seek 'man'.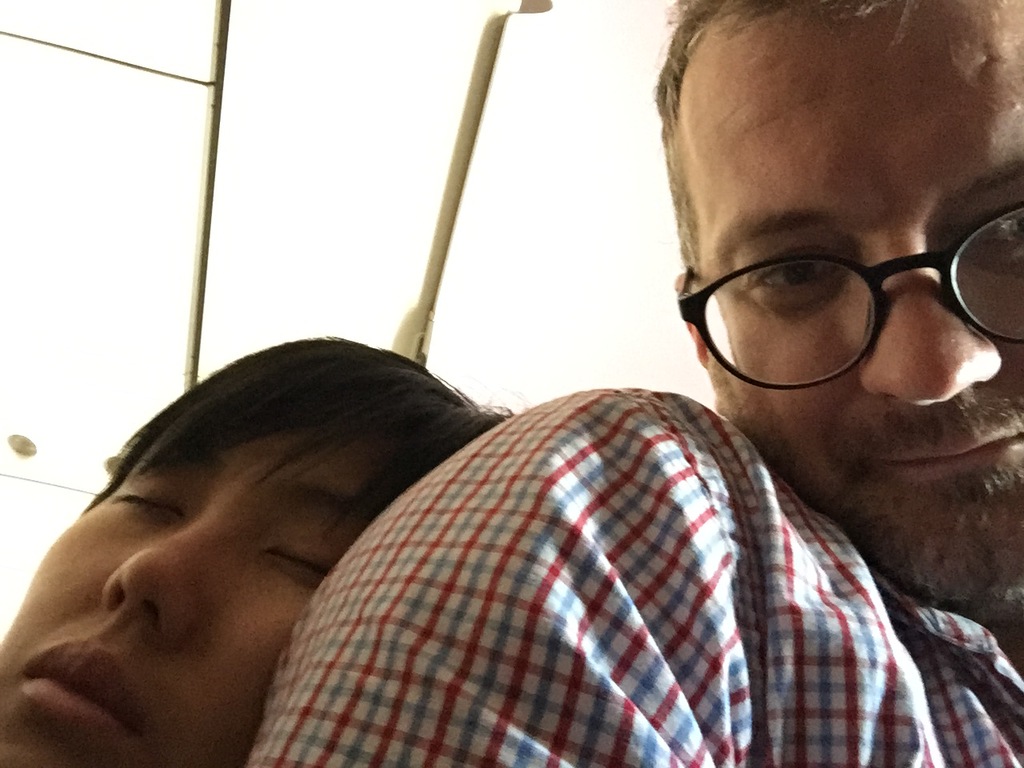
[x1=82, y1=90, x2=1023, y2=760].
